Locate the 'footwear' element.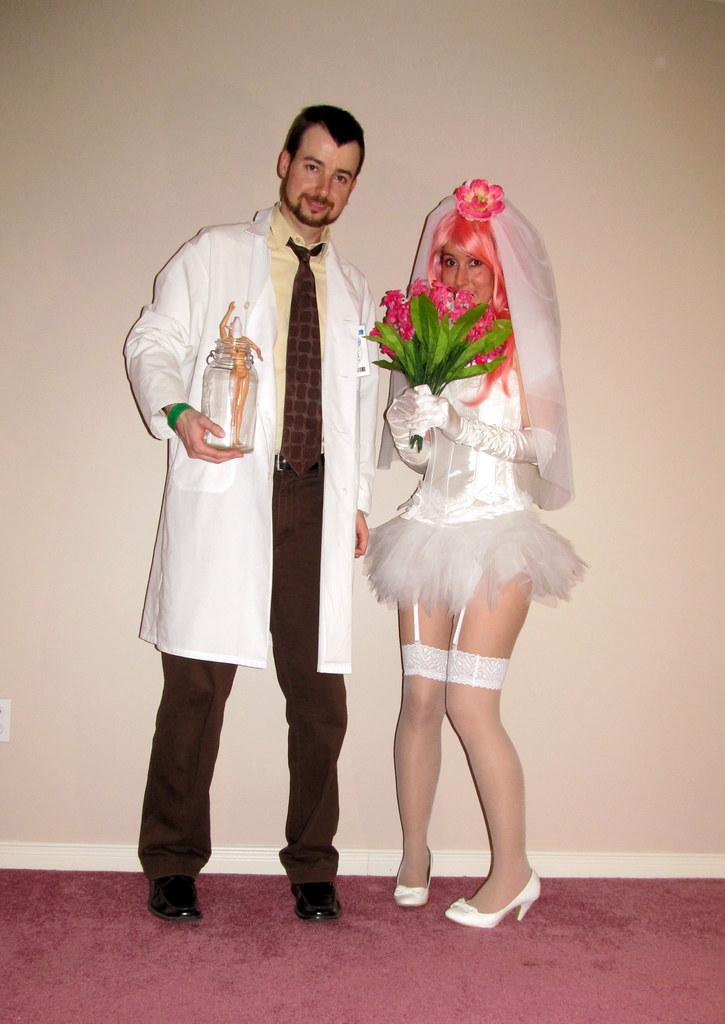
Element bbox: left=293, top=875, right=345, bottom=924.
